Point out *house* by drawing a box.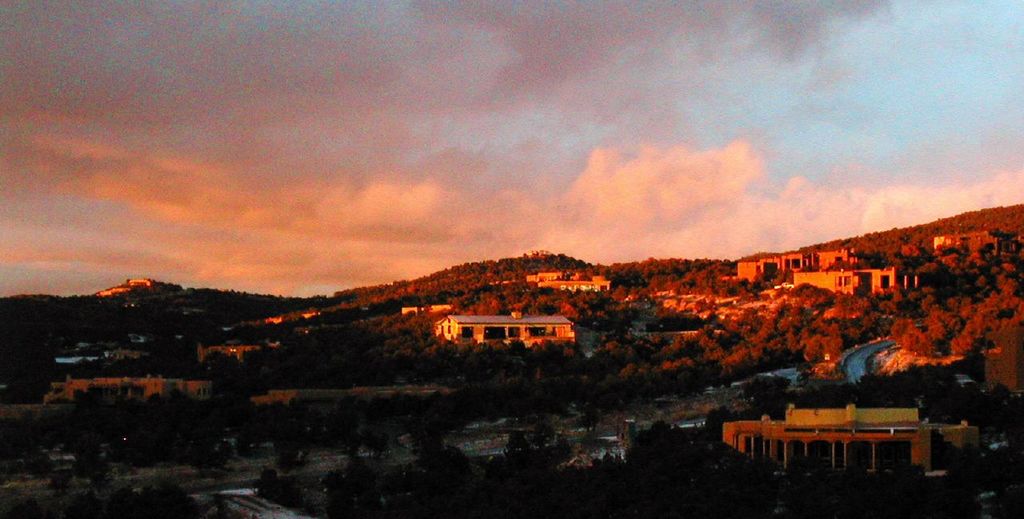
region(724, 402, 938, 489).
